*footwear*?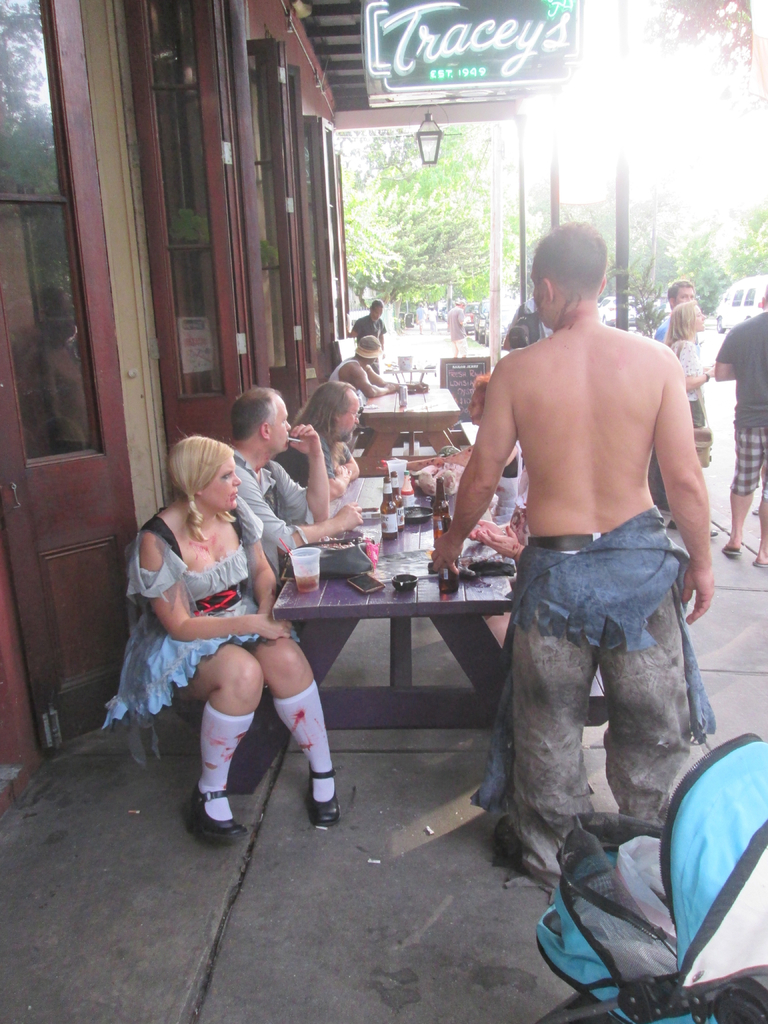
[719,543,740,560]
